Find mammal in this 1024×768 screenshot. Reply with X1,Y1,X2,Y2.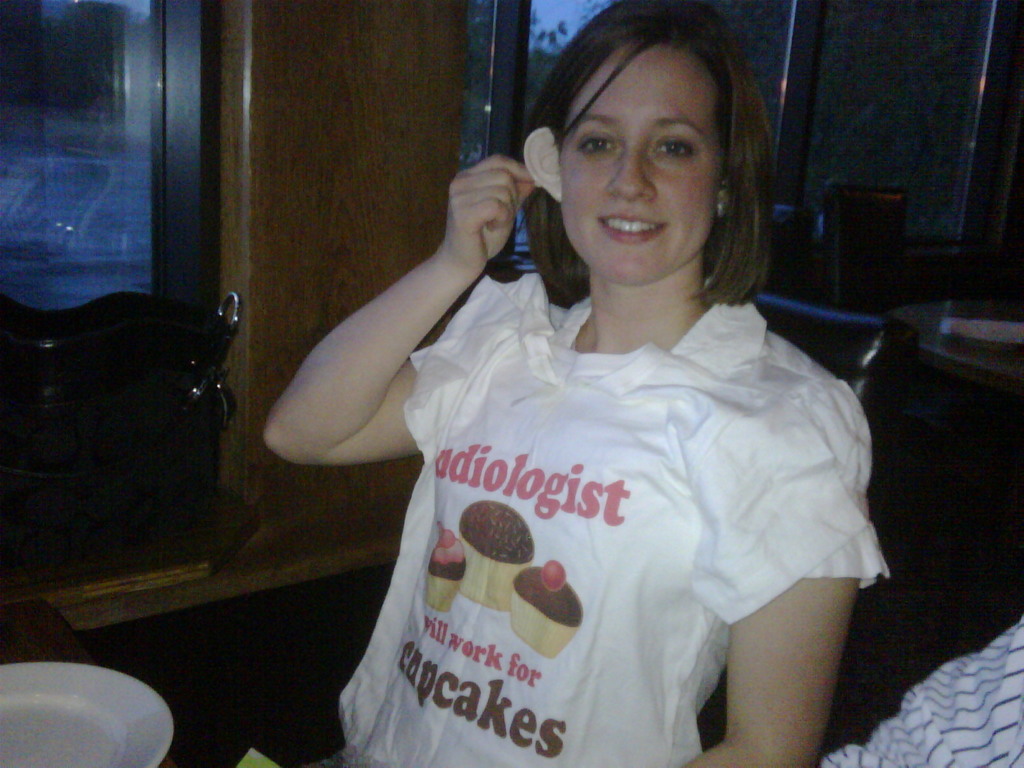
268,36,887,767.
